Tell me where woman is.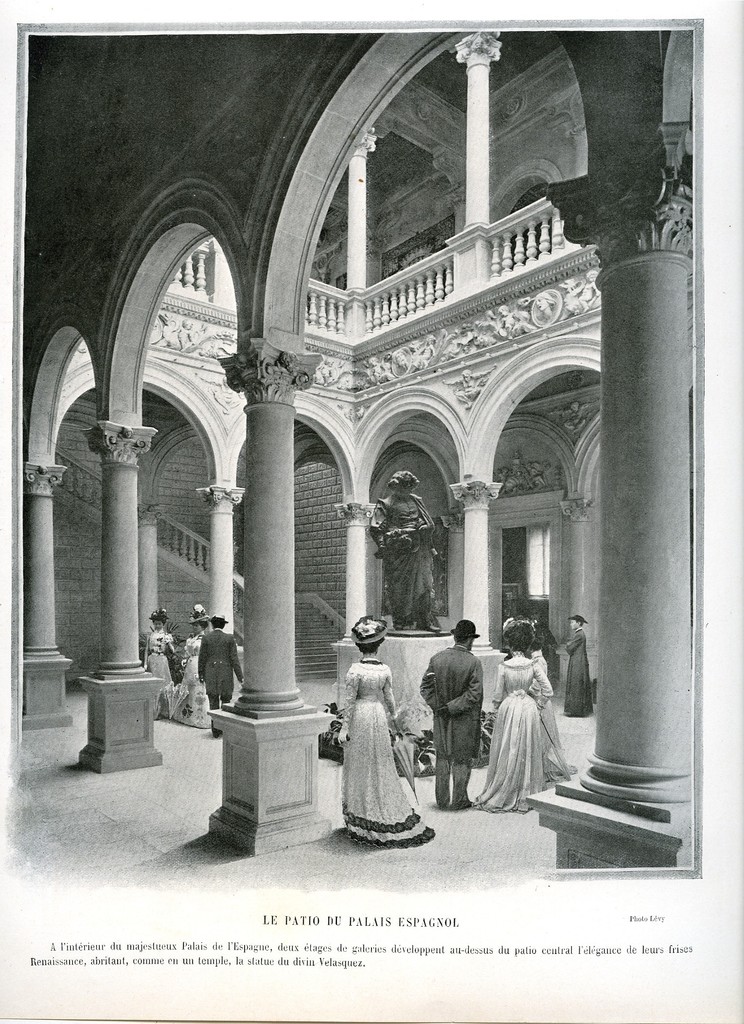
woman is at [left=529, top=643, right=571, bottom=787].
